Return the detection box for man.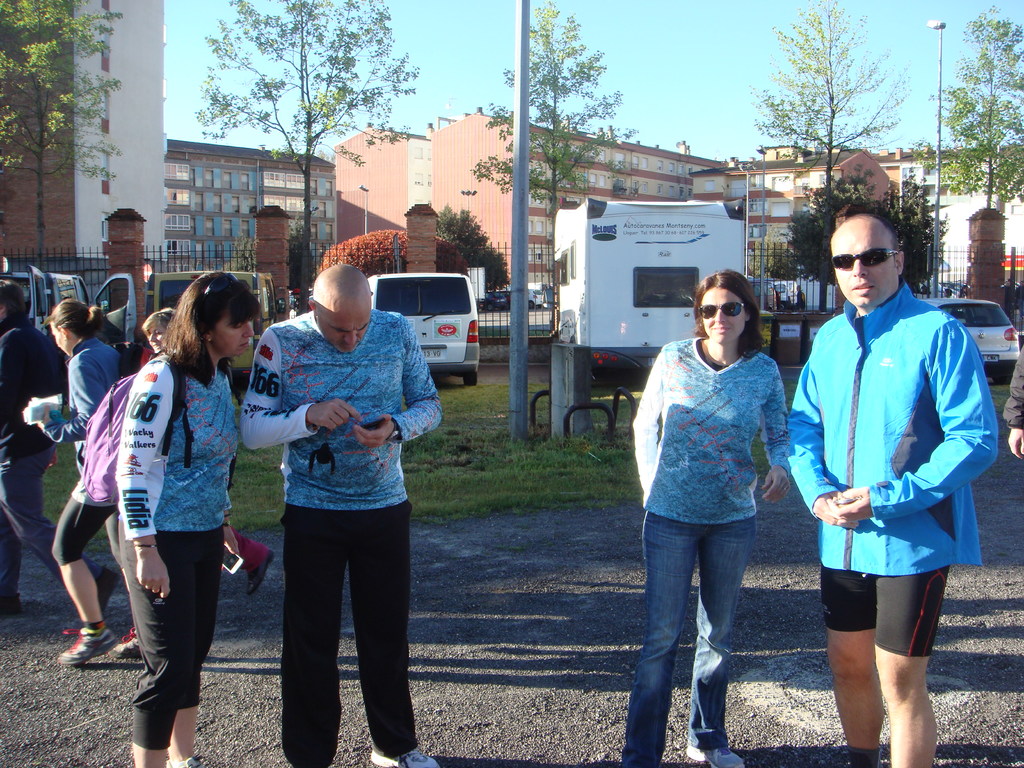
bbox(782, 205, 995, 759).
